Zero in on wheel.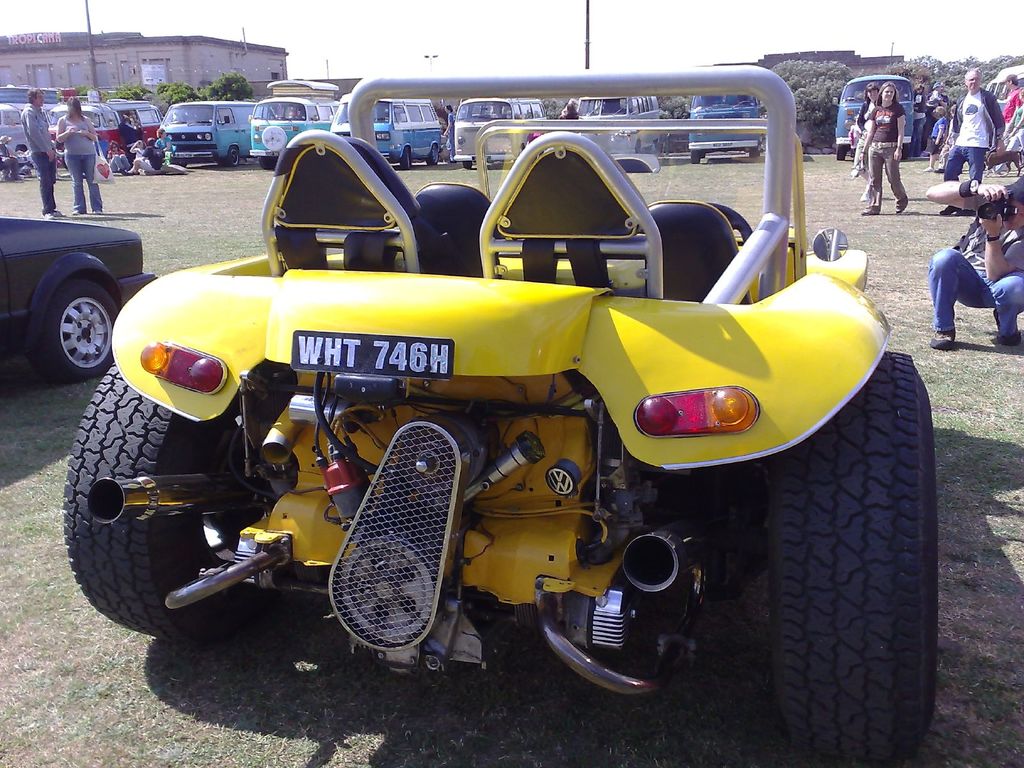
Zeroed in: l=424, t=145, r=437, b=166.
